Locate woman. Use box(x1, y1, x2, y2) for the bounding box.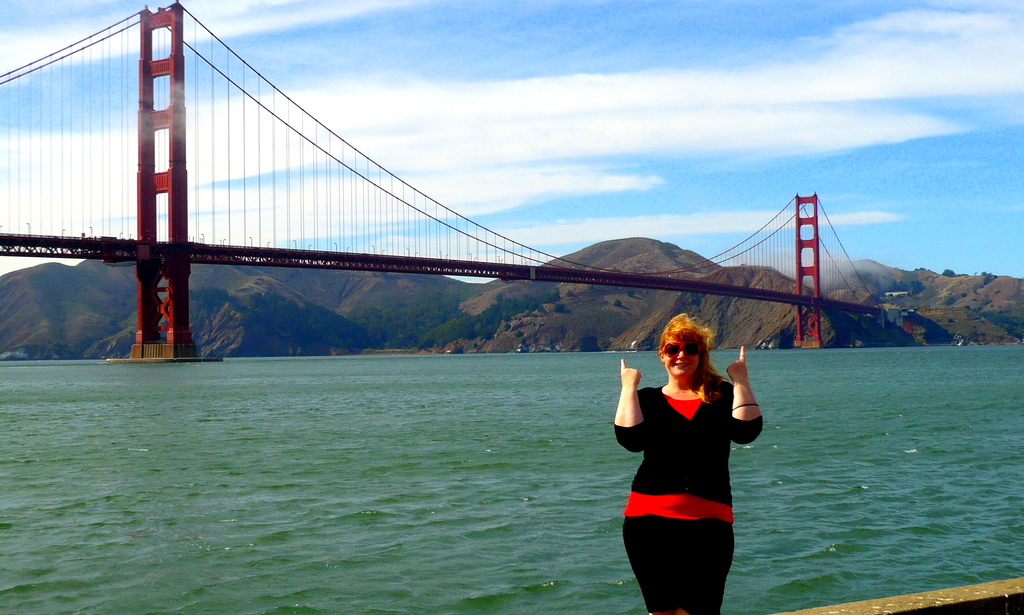
box(614, 313, 769, 595).
